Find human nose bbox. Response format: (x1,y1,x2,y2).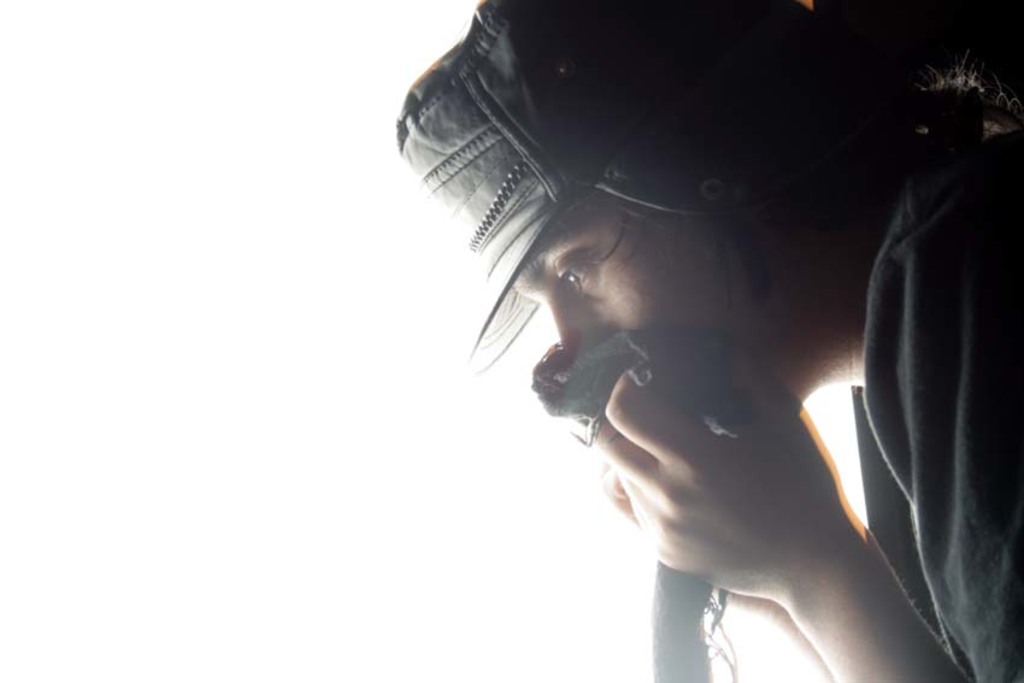
(548,293,605,342).
